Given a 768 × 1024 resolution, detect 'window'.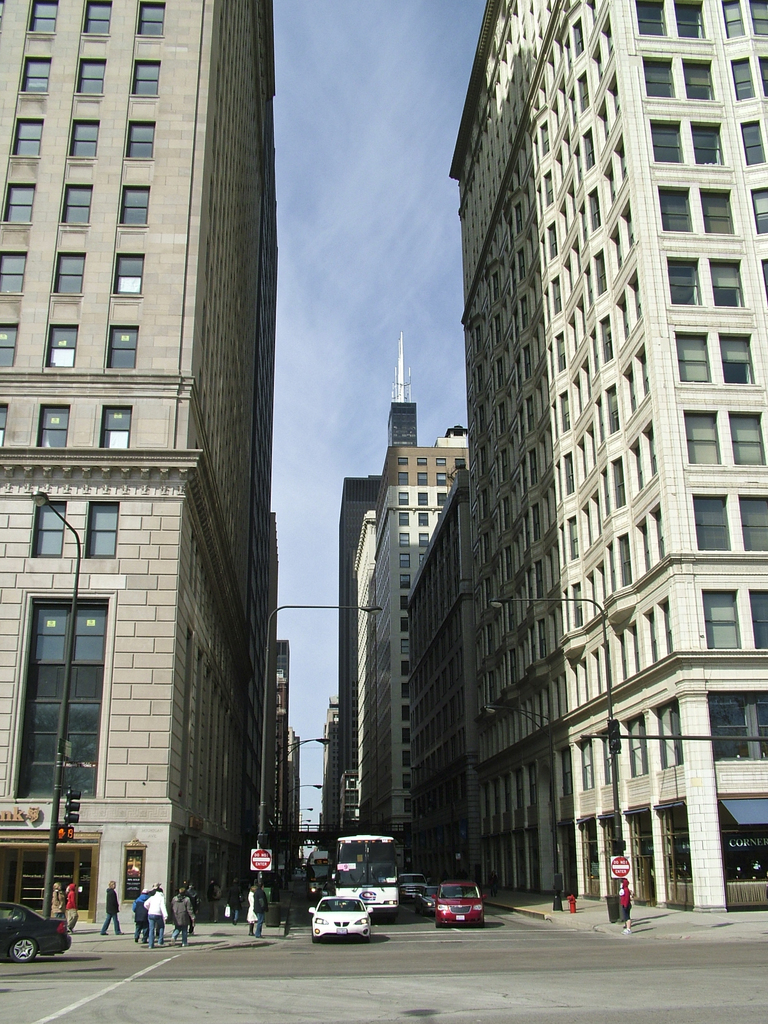
box=[749, 694, 767, 762].
